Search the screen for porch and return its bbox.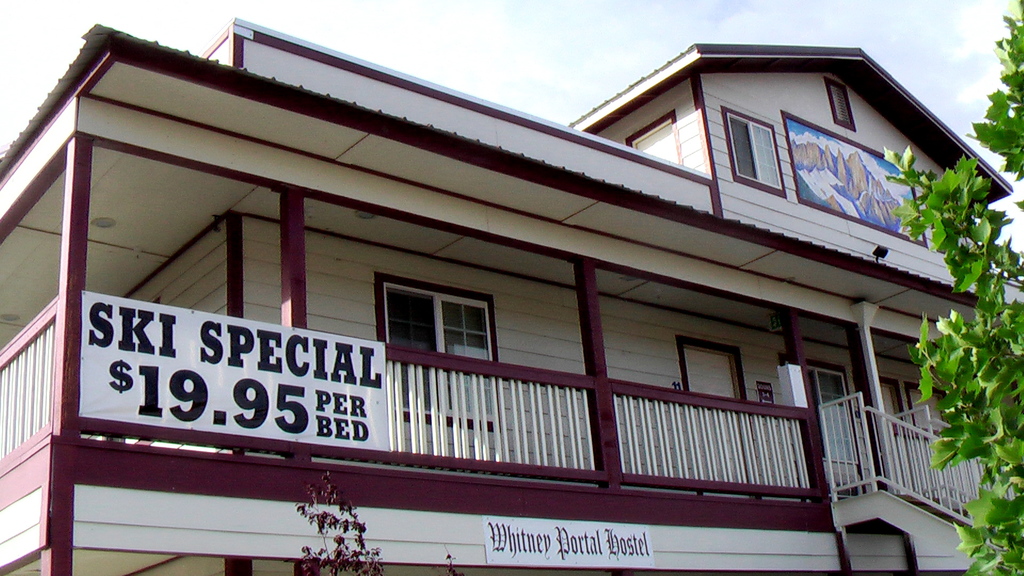
Found: bbox=(0, 287, 1023, 575).
